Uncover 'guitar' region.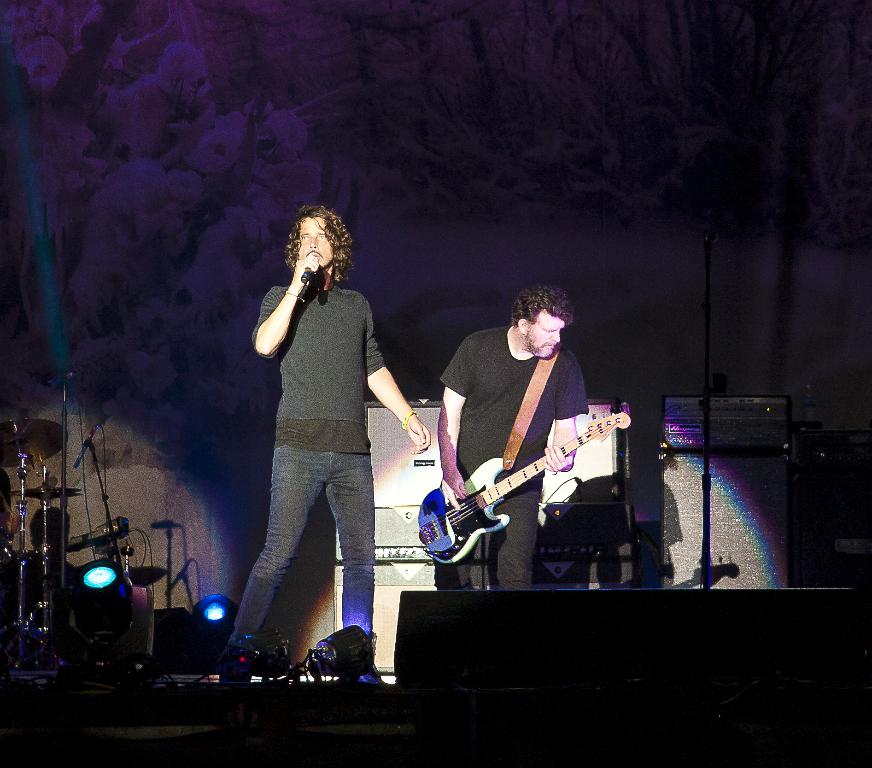
Uncovered: BBox(430, 422, 643, 562).
